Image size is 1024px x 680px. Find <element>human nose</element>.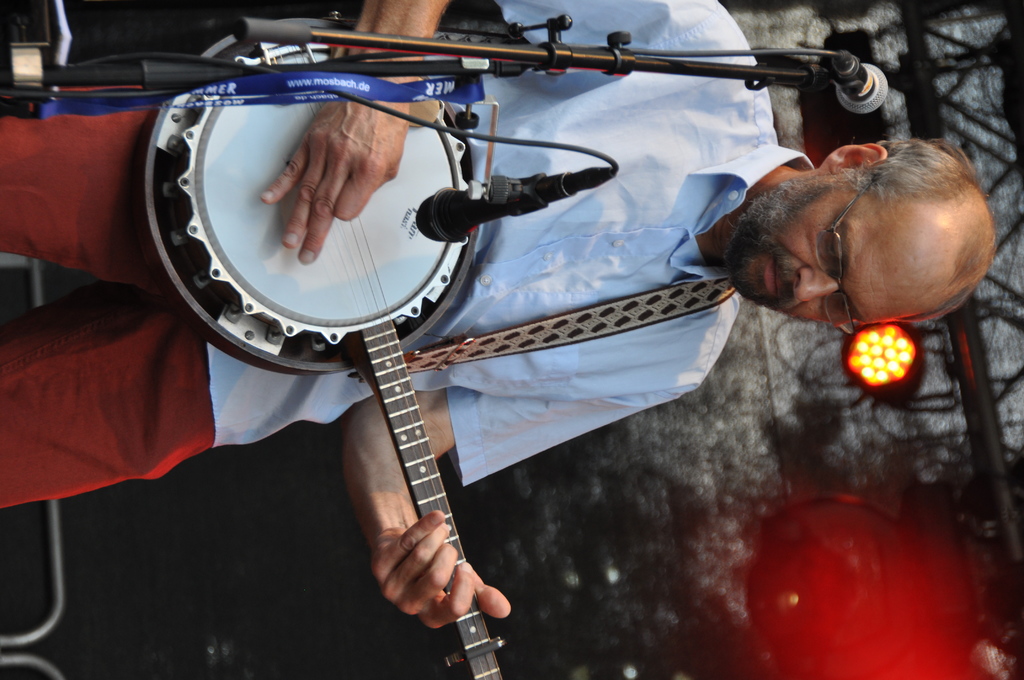
{"x1": 793, "y1": 266, "x2": 839, "y2": 302}.
